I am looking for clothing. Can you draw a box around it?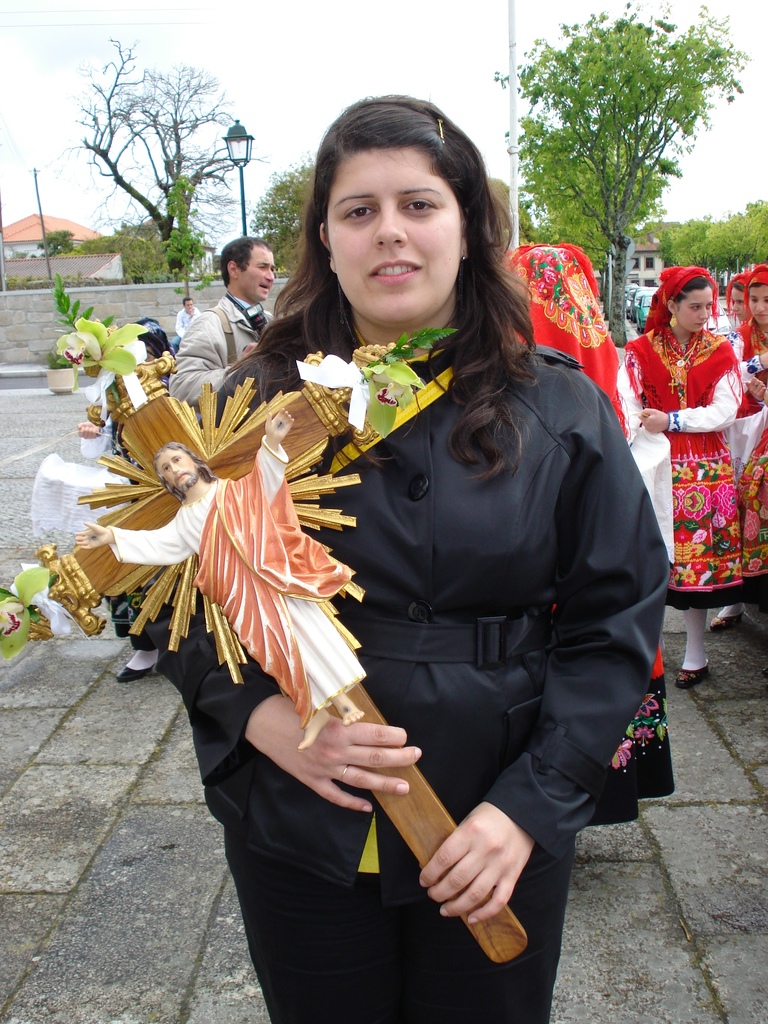
Sure, the bounding box is <box>490,232,646,452</box>.
